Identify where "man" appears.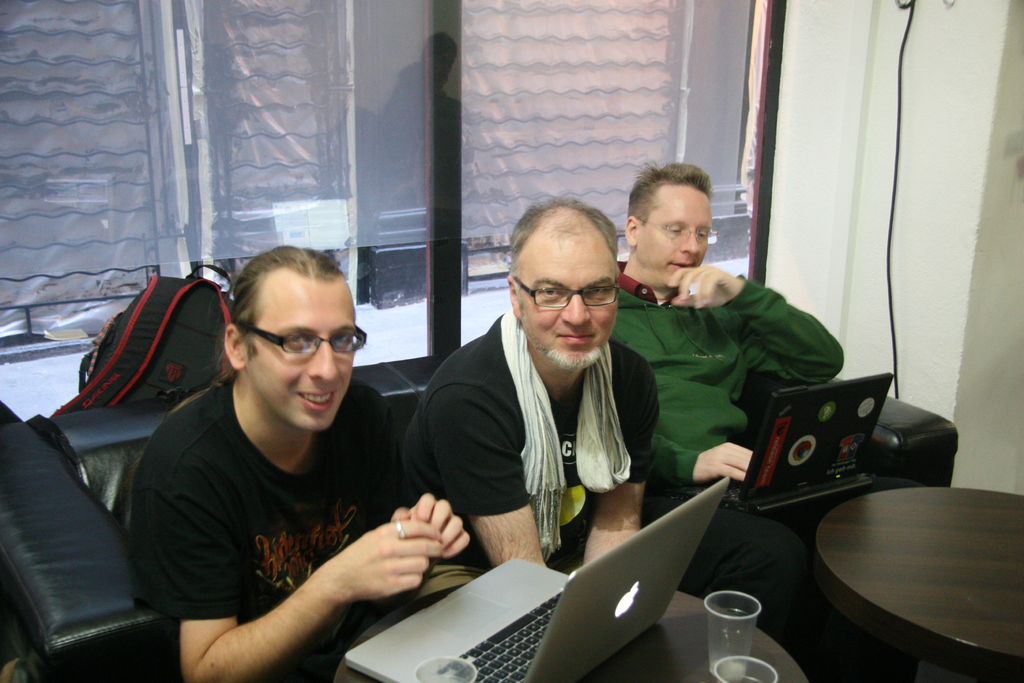
Appears at <region>403, 192, 664, 570</region>.
